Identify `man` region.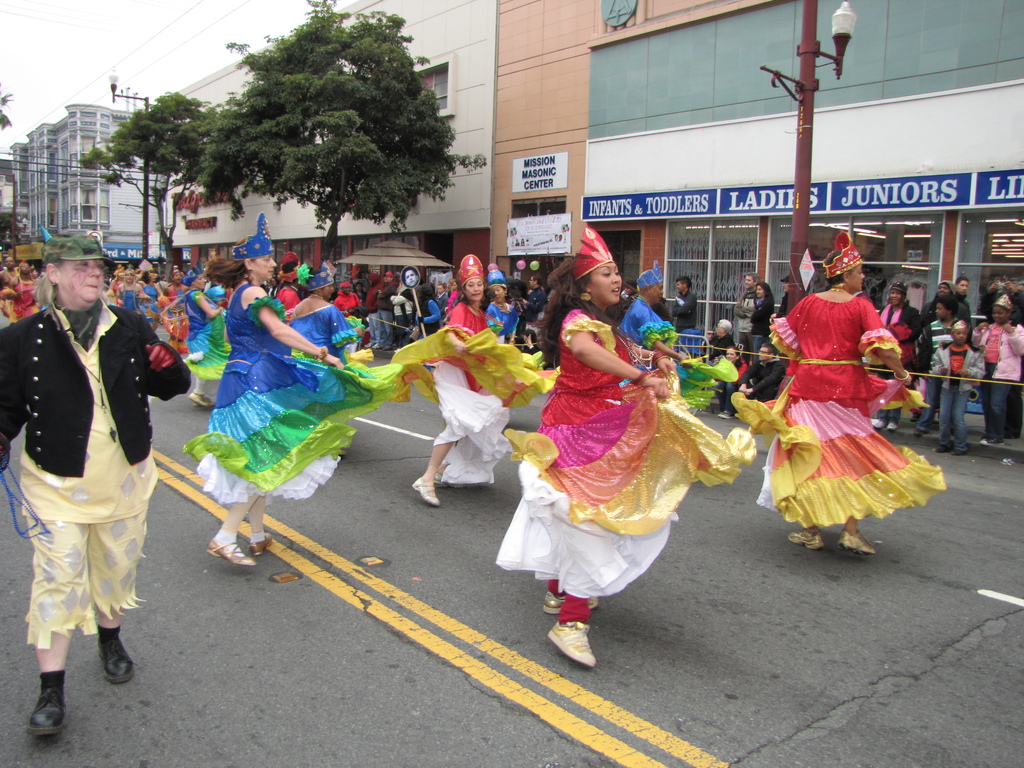
Region: rect(11, 232, 167, 716).
